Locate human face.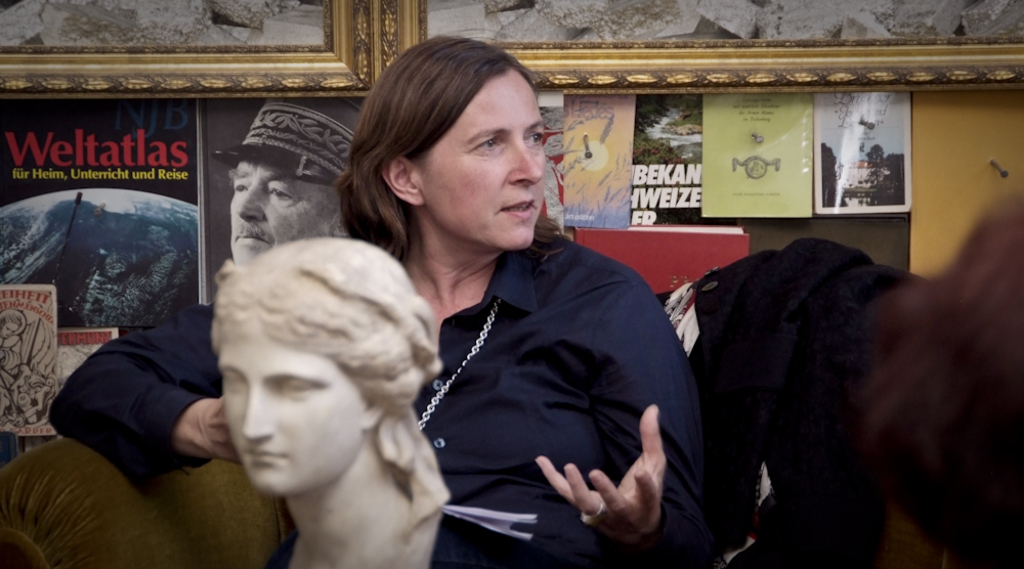
Bounding box: 226/162/335/264.
